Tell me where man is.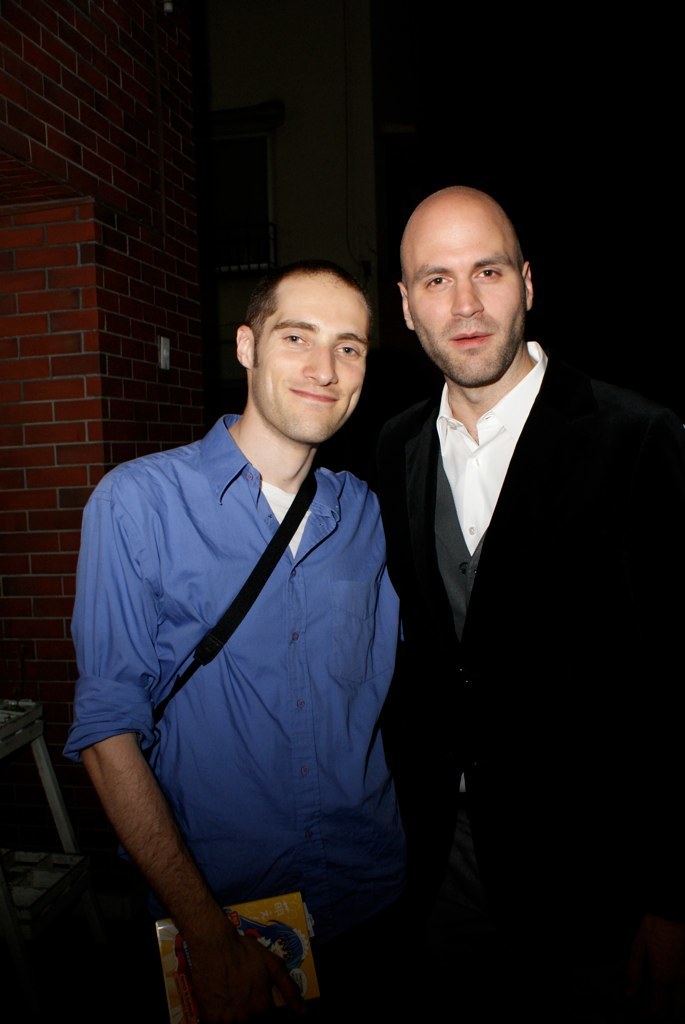
man is at [64, 262, 449, 1023].
